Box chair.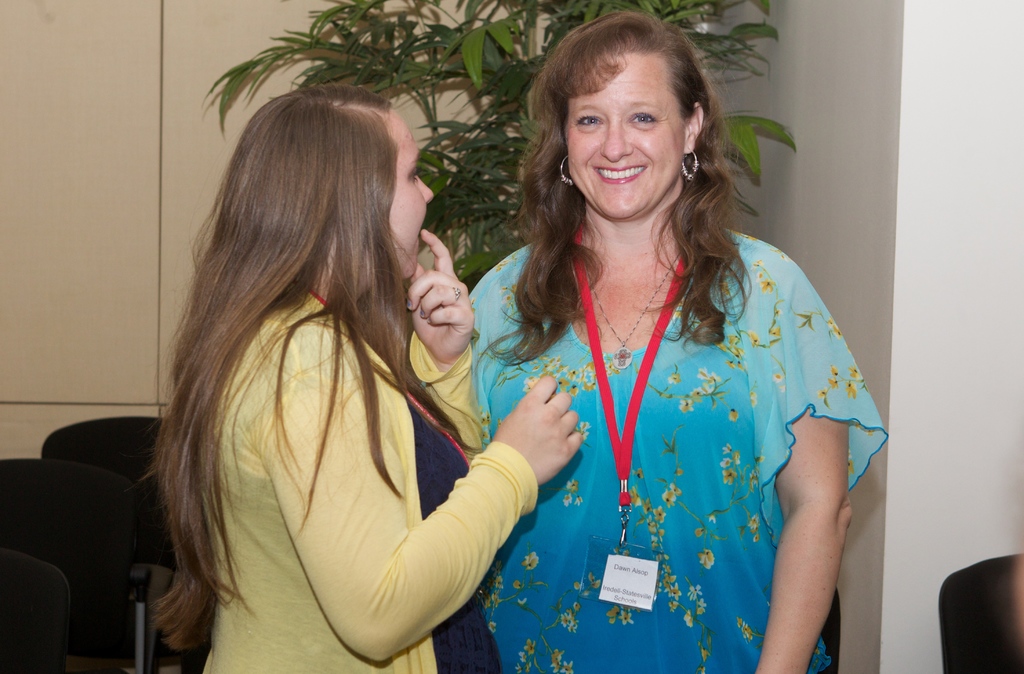
820,589,844,673.
